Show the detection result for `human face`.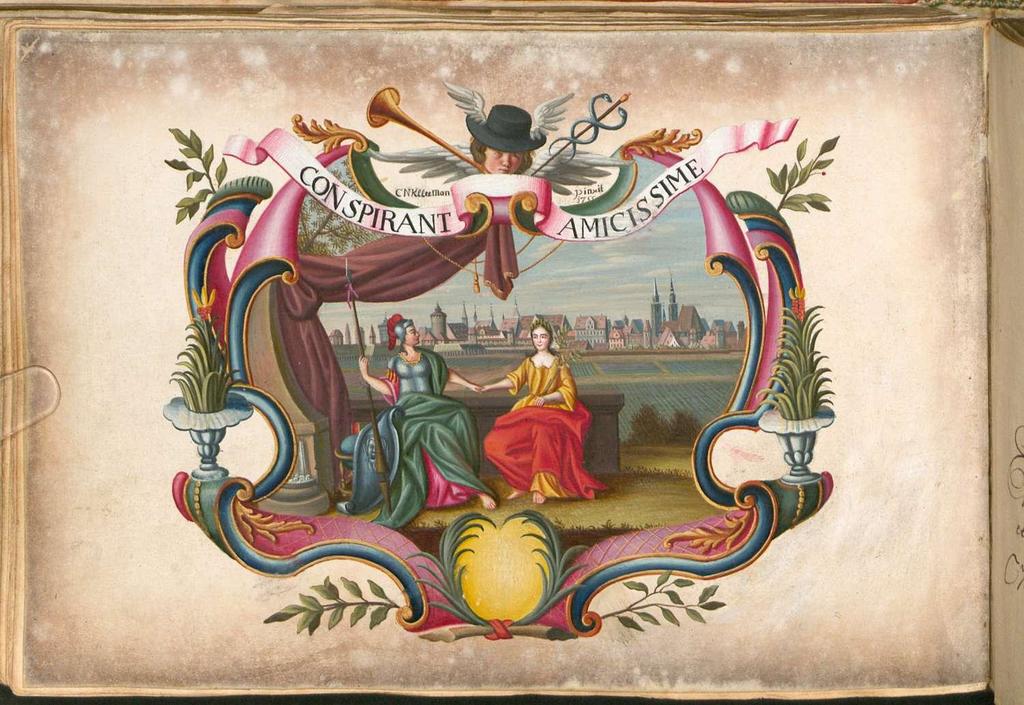
(left=532, top=324, right=550, bottom=350).
